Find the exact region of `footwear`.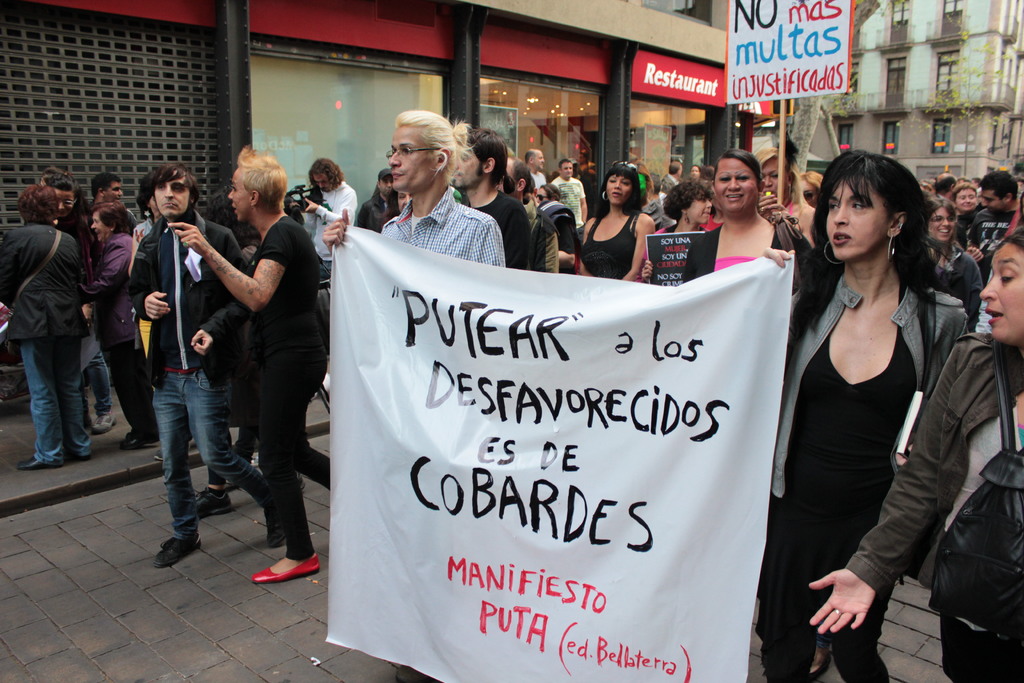
Exact region: [19,440,56,468].
